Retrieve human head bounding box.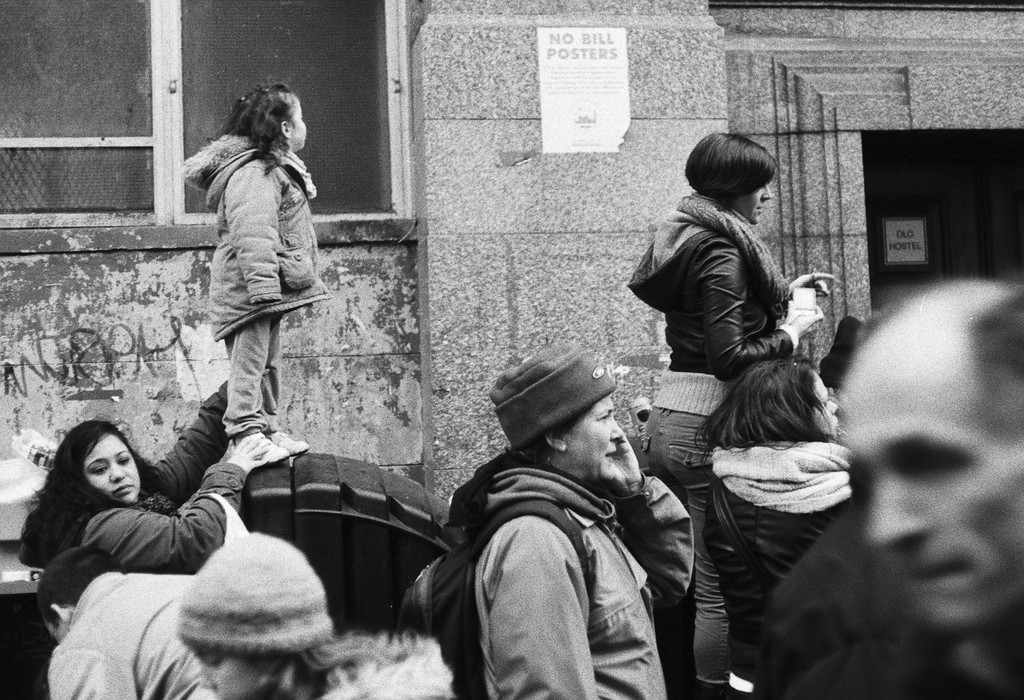
Bounding box: 175 527 332 699.
